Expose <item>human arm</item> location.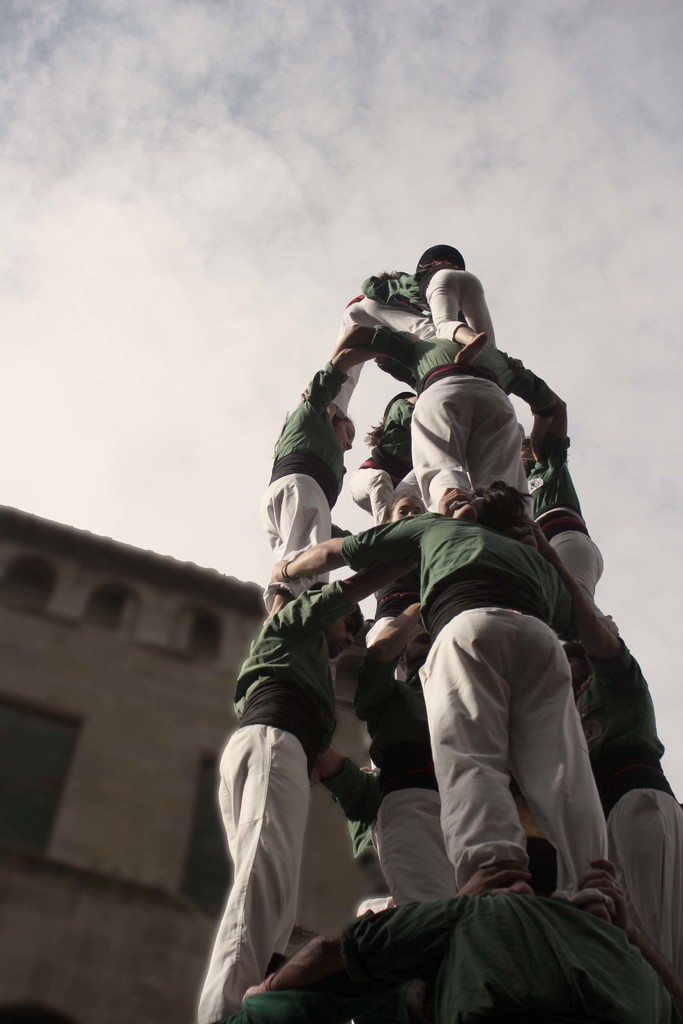
Exposed at (left=269, top=514, right=419, bottom=575).
